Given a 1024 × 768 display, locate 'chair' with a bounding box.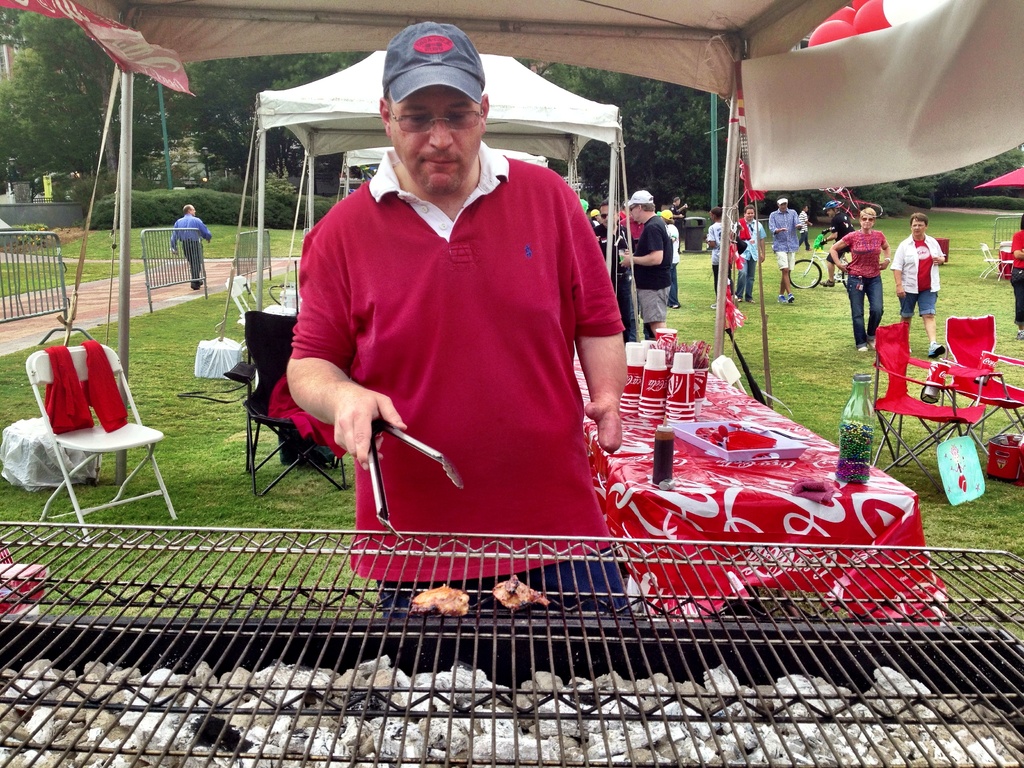
Located: bbox=[938, 319, 1023, 468].
